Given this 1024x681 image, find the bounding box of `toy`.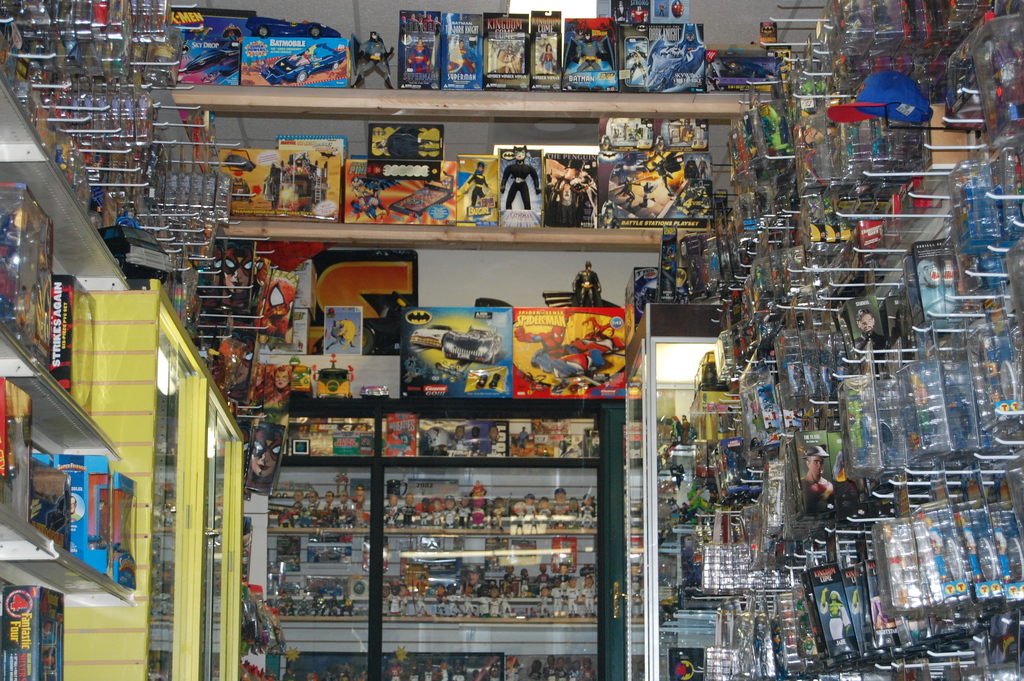
234/17/367/89.
